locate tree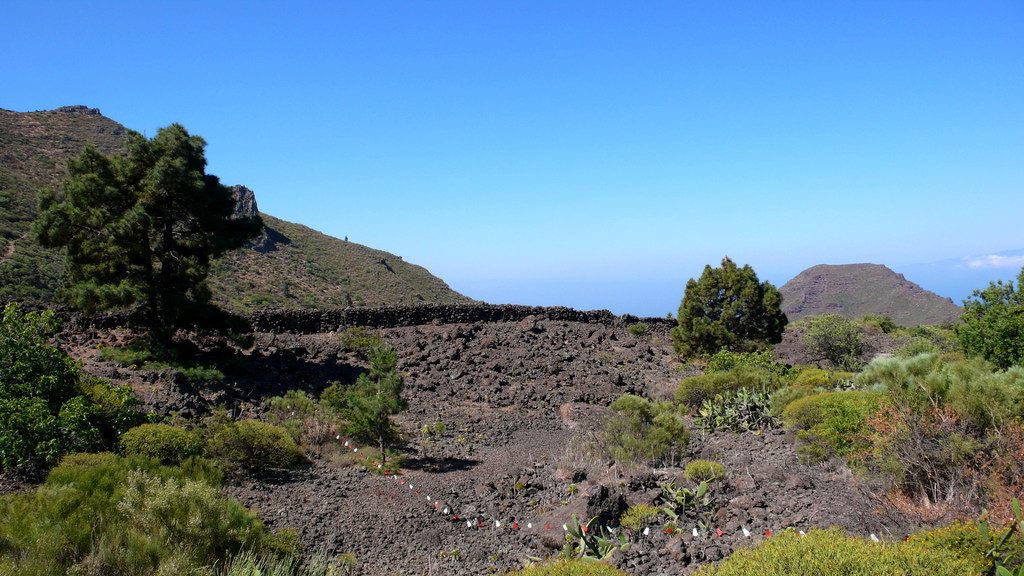
[x1=953, y1=268, x2=1023, y2=372]
